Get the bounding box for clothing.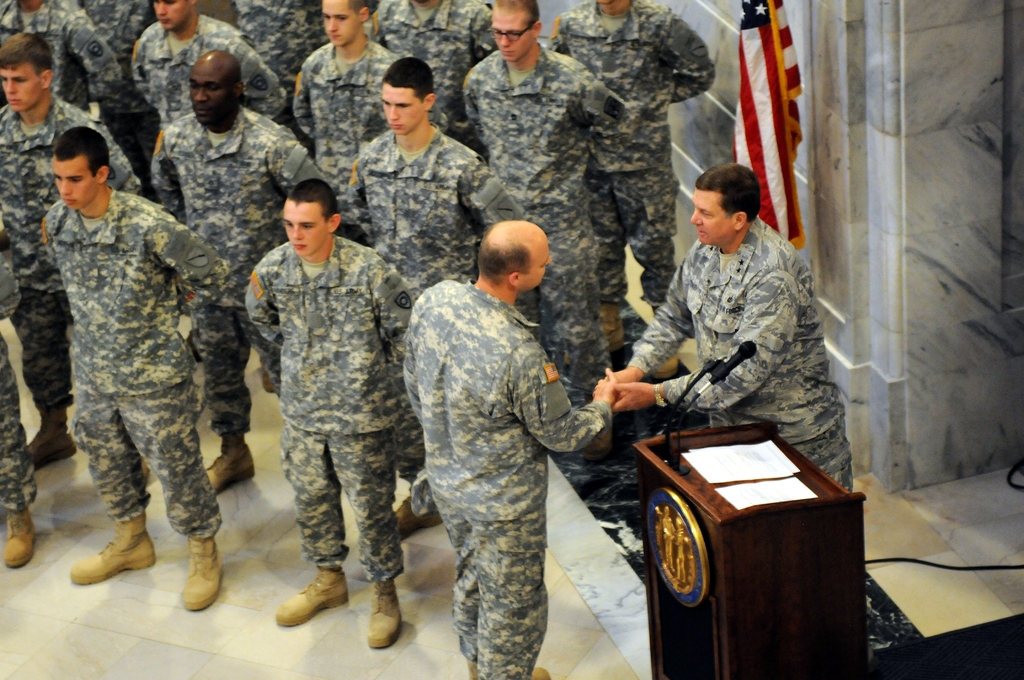
bbox=(122, 5, 296, 134).
